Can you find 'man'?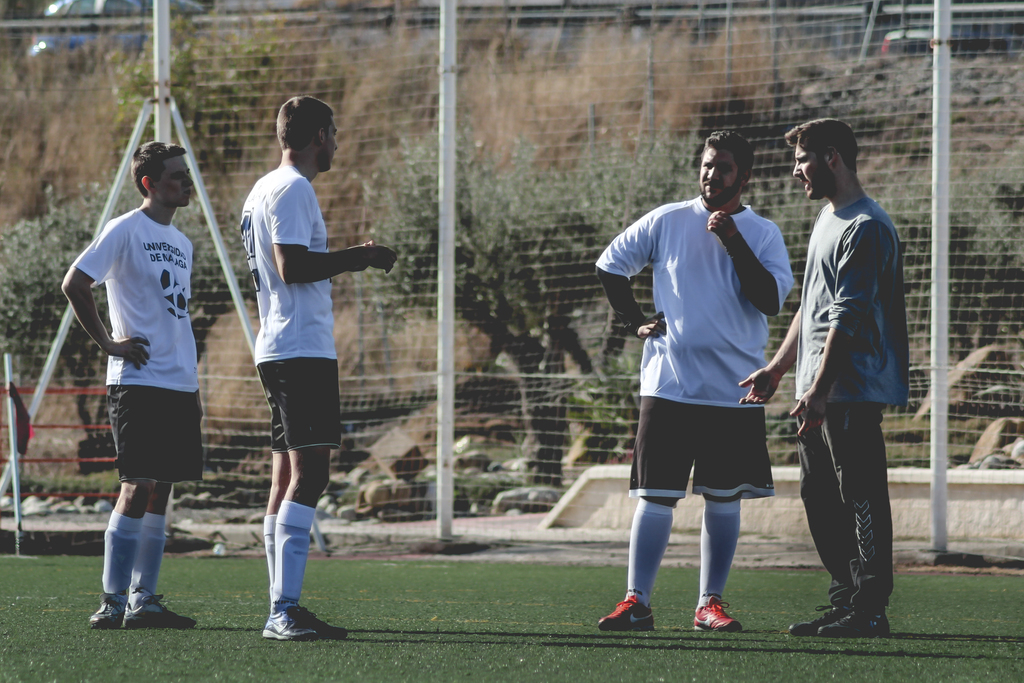
Yes, bounding box: left=783, top=99, right=915, bottom=655.
